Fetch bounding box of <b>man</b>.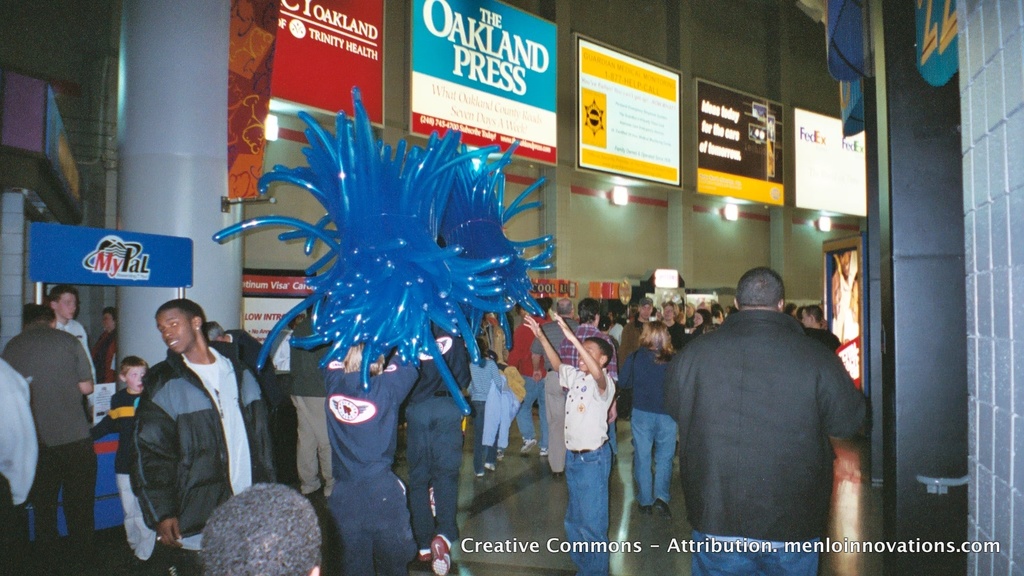
Bbox: bbox=(531, 293, 566, 455).
